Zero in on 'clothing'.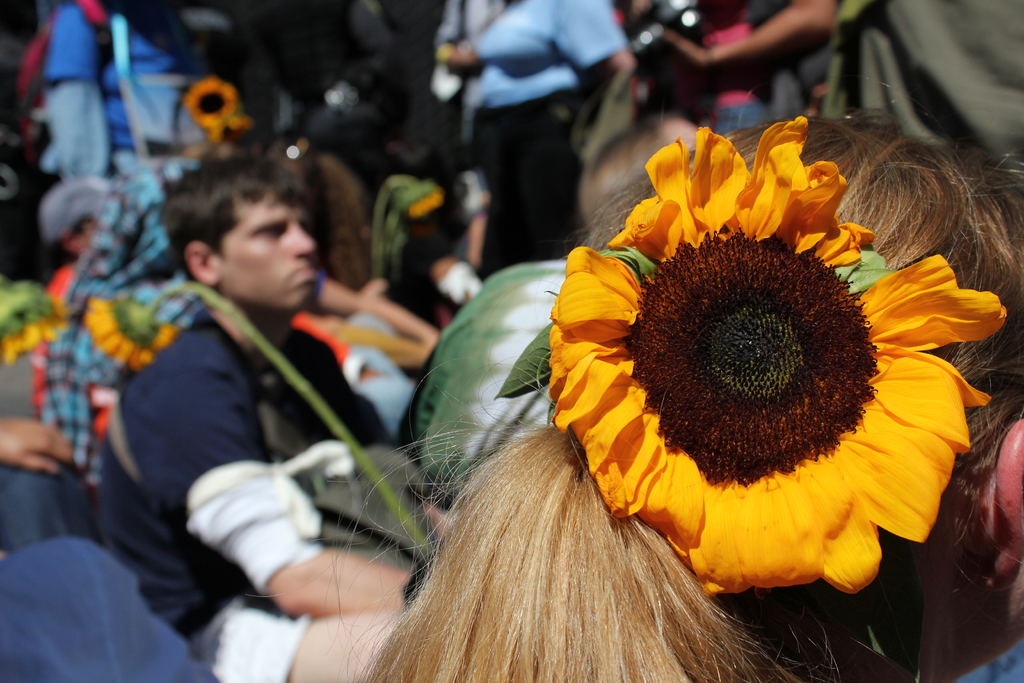
Zeroed in: [28, 258, 340, 448].
